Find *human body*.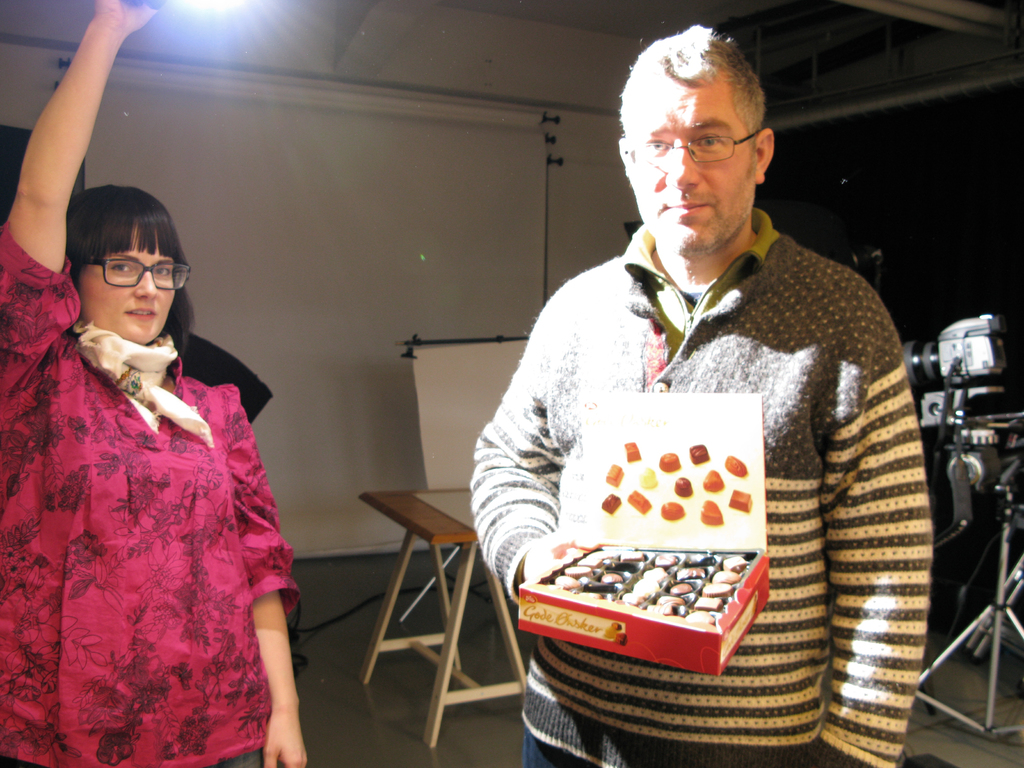
(473, 218, 919, 767).
